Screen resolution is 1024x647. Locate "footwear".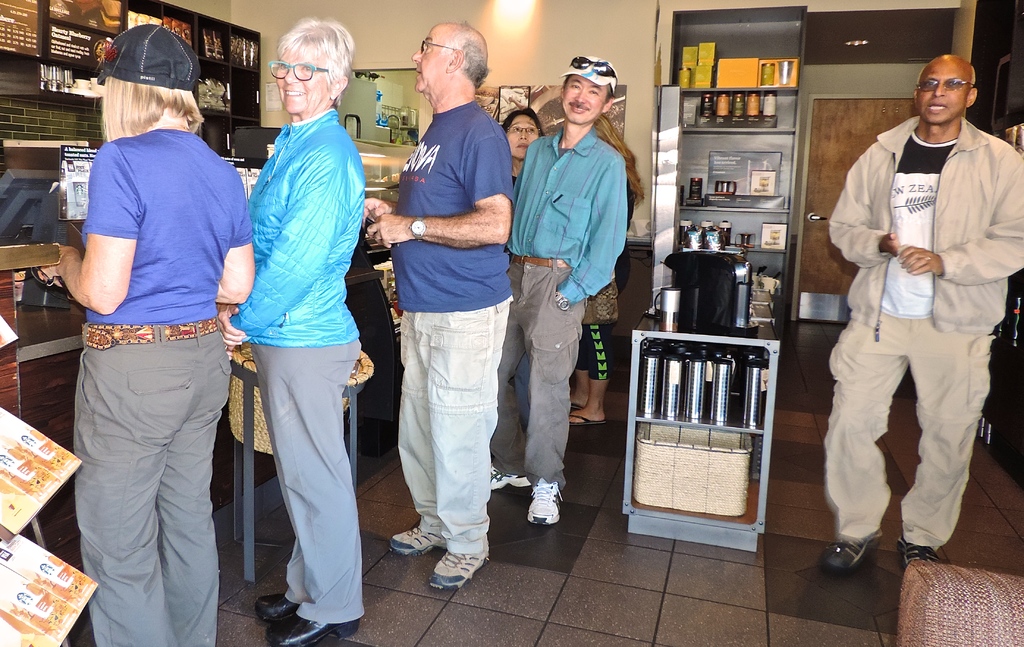
bbox(431, 549, 495, 587).
